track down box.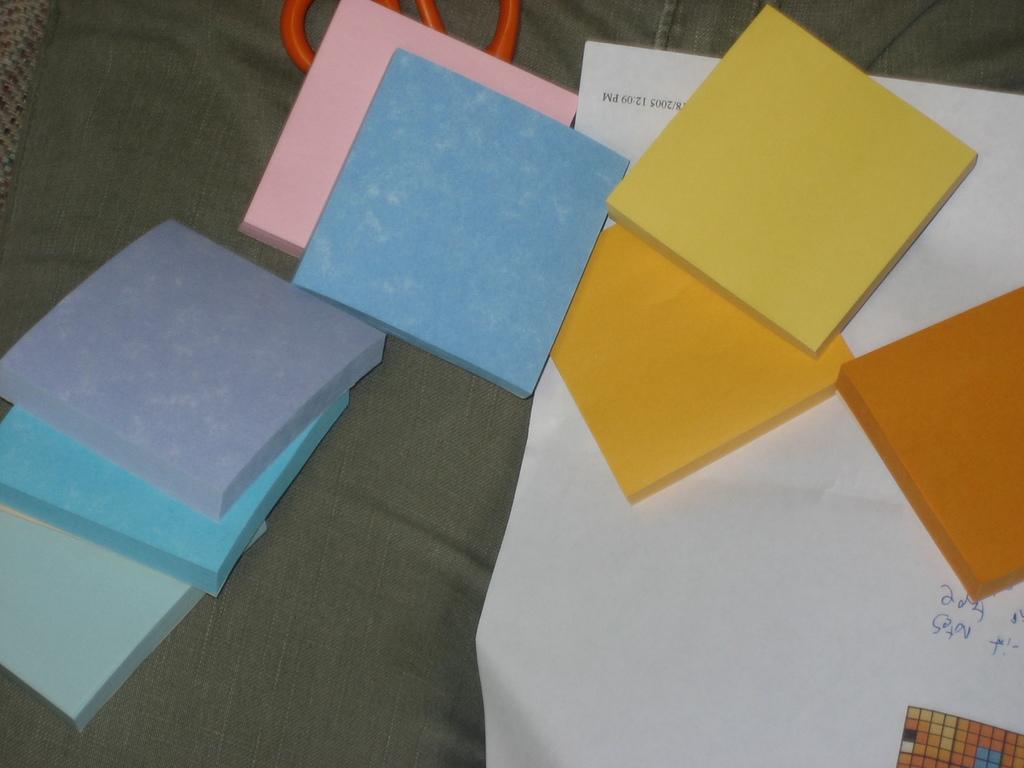
Tracked to 0:520:269:733.
